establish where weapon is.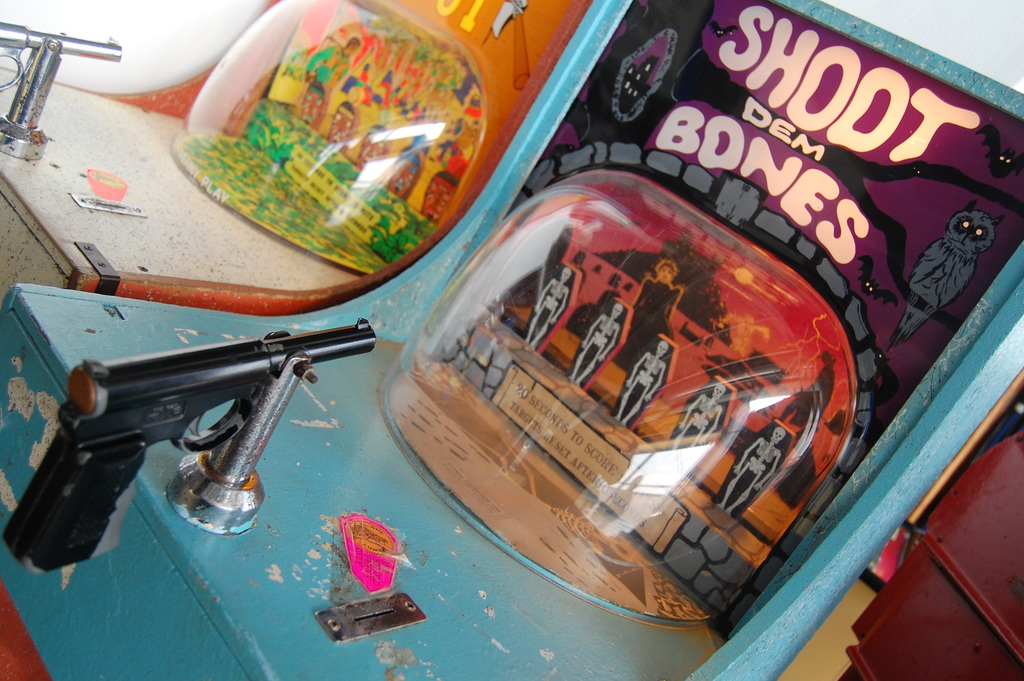
Established at BBox(0, 19, 124, 94).
